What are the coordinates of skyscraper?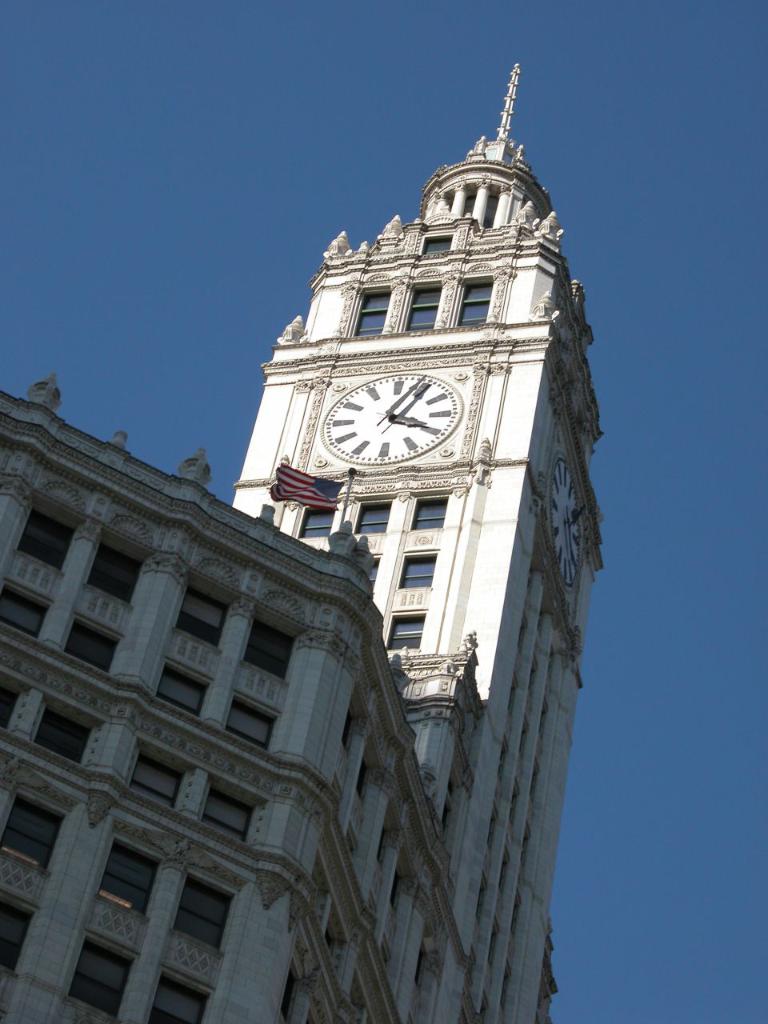
[x1=224, y1=58, x2=598, y2=1023].
